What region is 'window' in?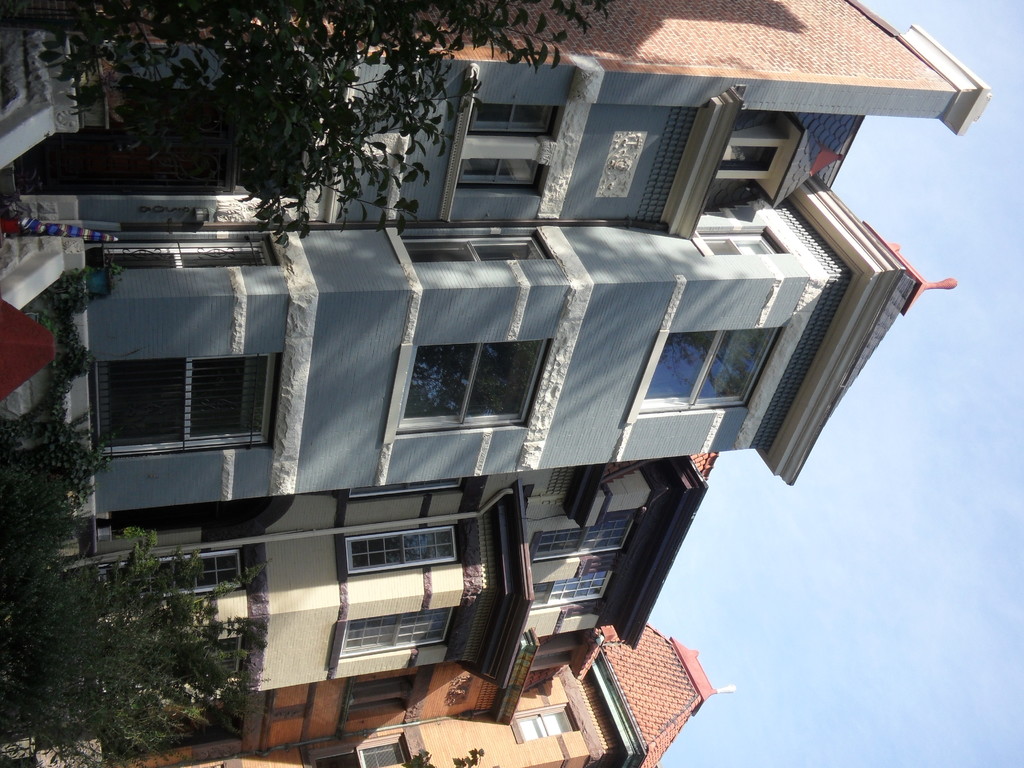
select_region(99, 549, 243, 595).
